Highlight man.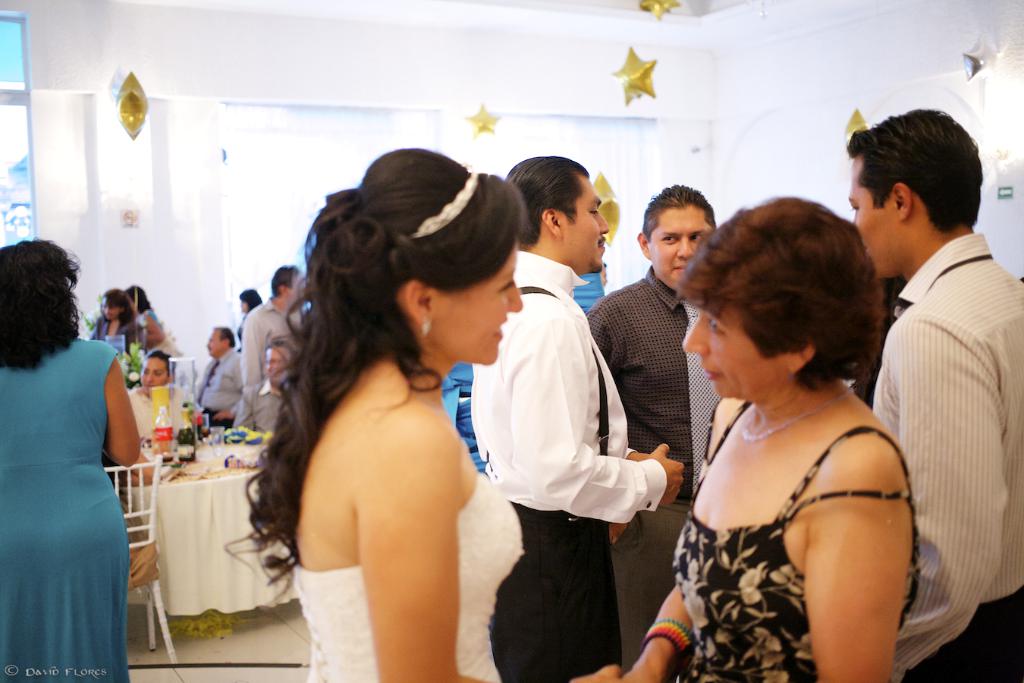
Highlighted region: <region>837, 107, 1023, 682</region>.
